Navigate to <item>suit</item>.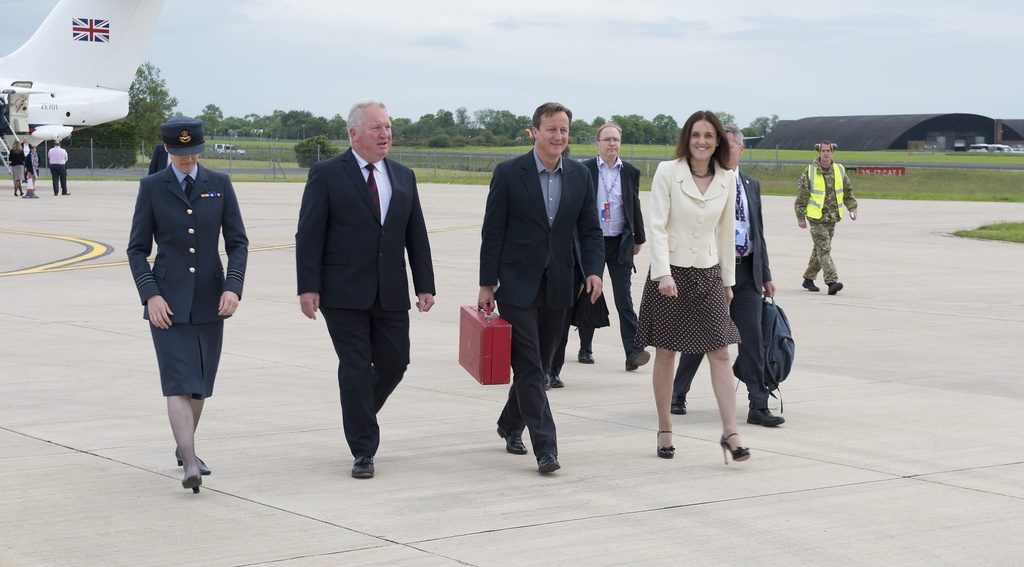
Navigation target: <box>290,94,426,480</box>.
